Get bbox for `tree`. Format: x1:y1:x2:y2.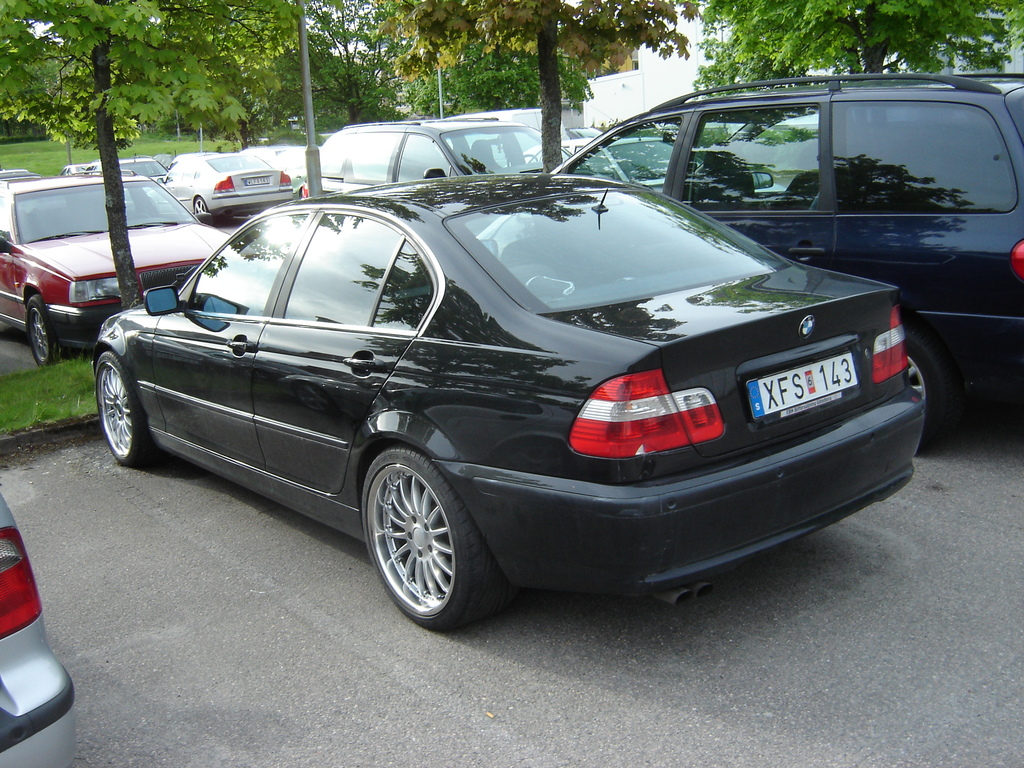
0:0:305:314.
